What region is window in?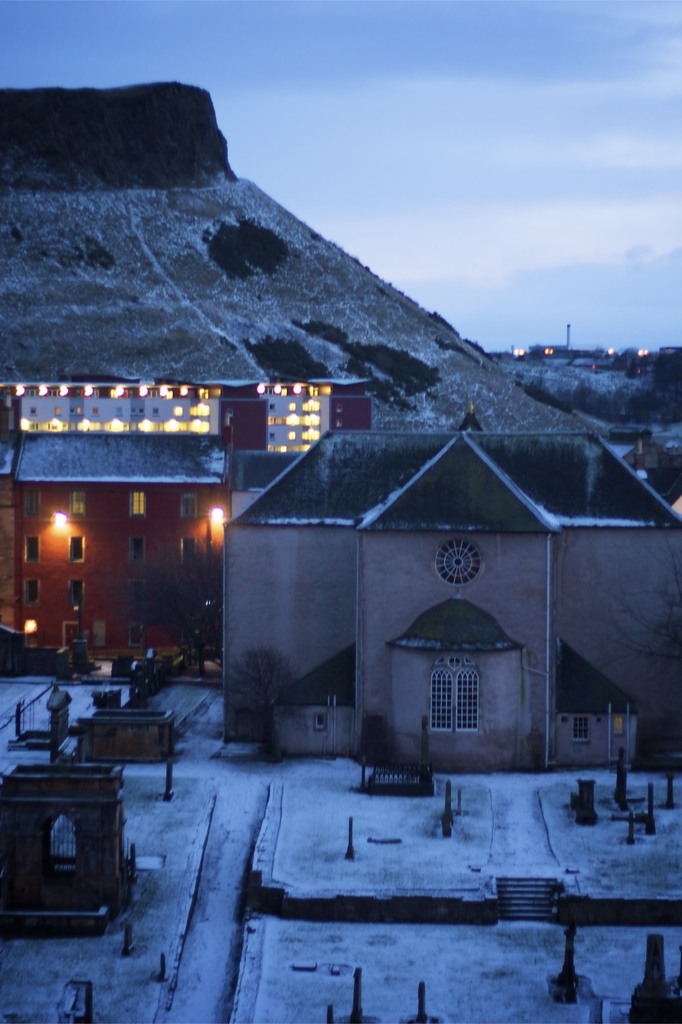
(left=24, top=573, right=37, bottom=607).
